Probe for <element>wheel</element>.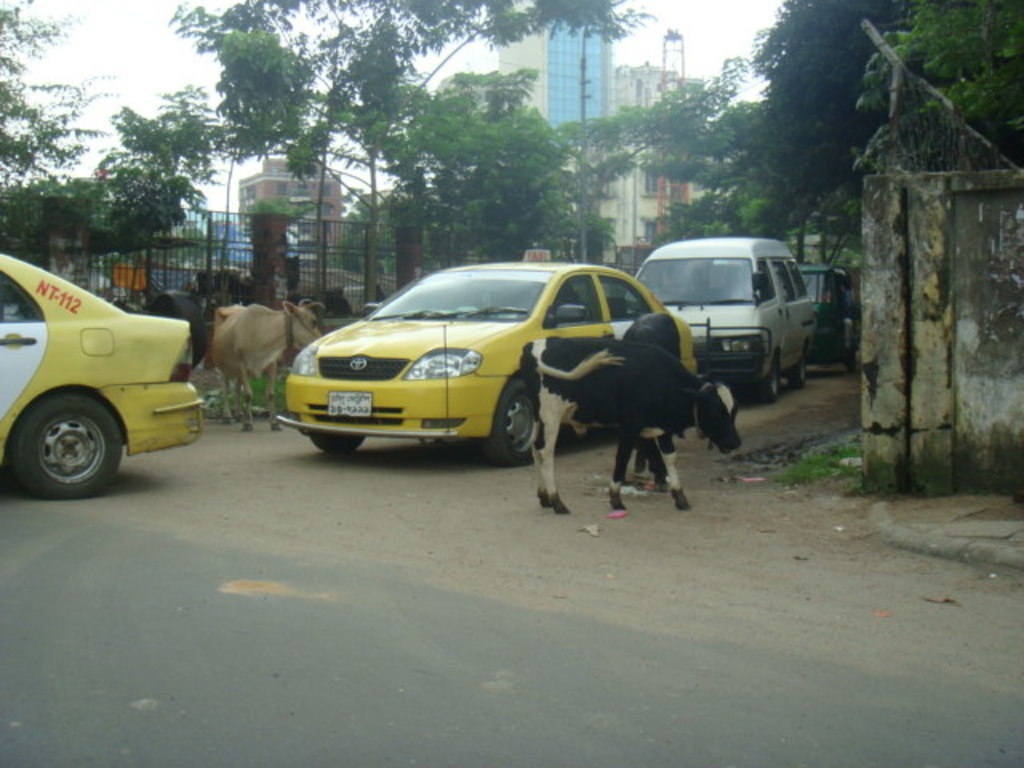
Probe result: x1=789 y1=346 x2=821 y2=387.
